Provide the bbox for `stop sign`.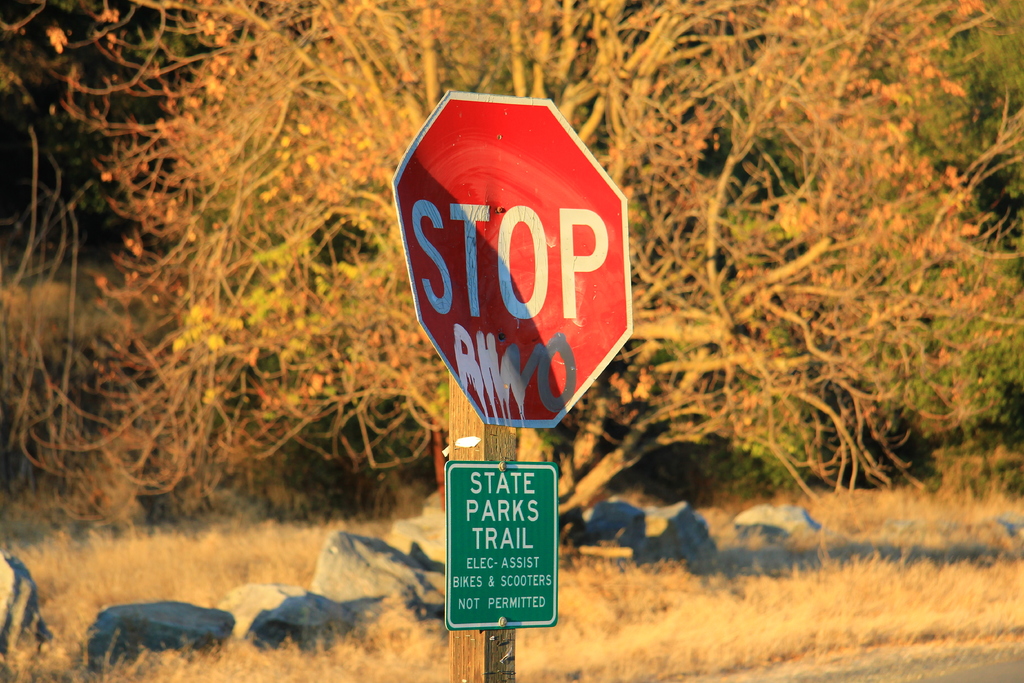
<bbox>388, 86, 636, 425</bbox>.
